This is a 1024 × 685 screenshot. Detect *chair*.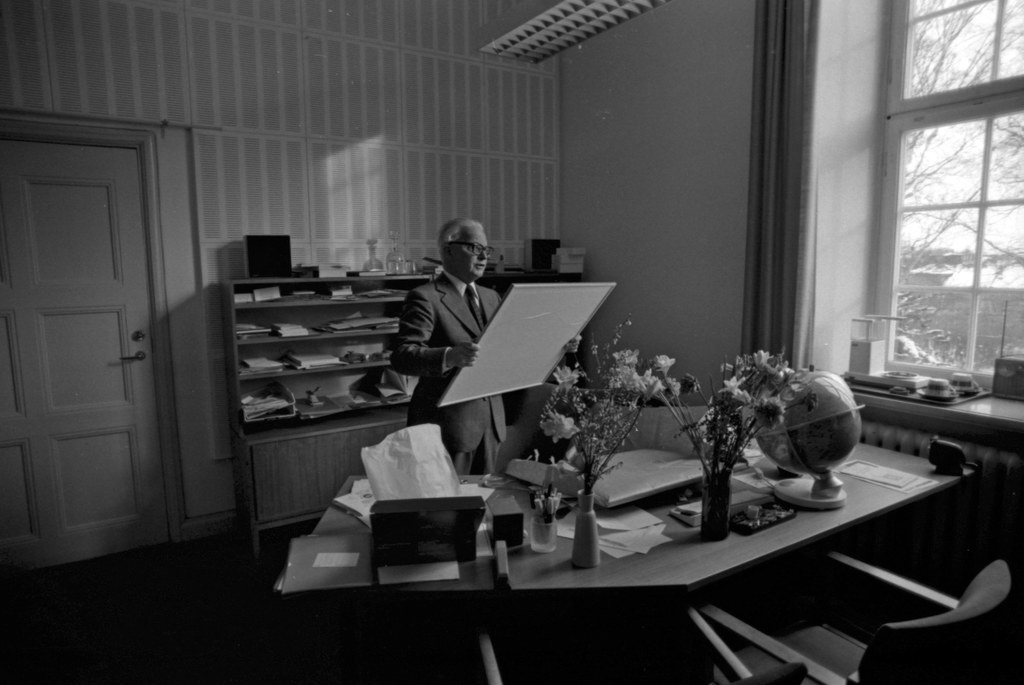
l=483, t=609, r=807, b=684.
